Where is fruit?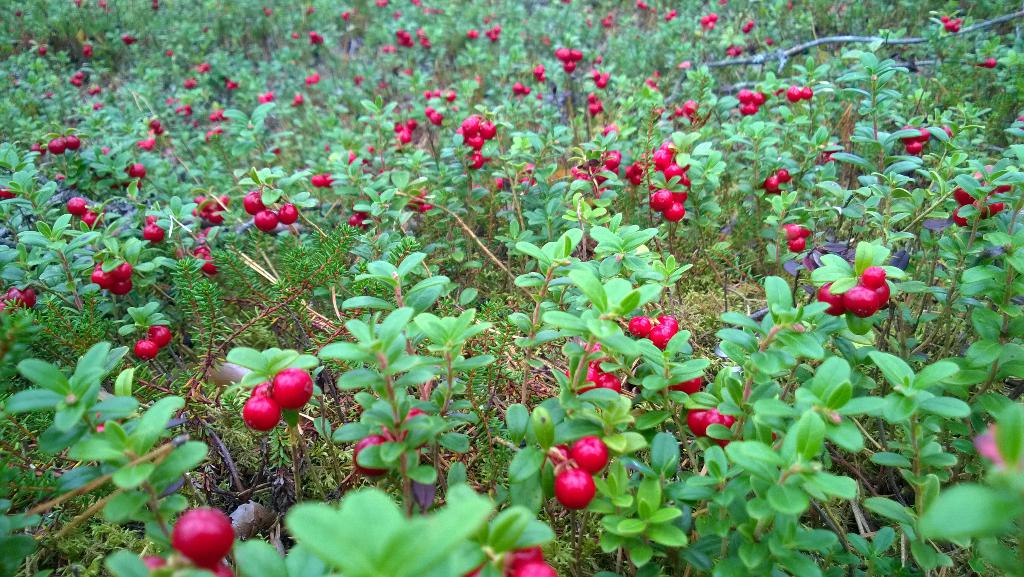
(628, 172, 642, 190).
